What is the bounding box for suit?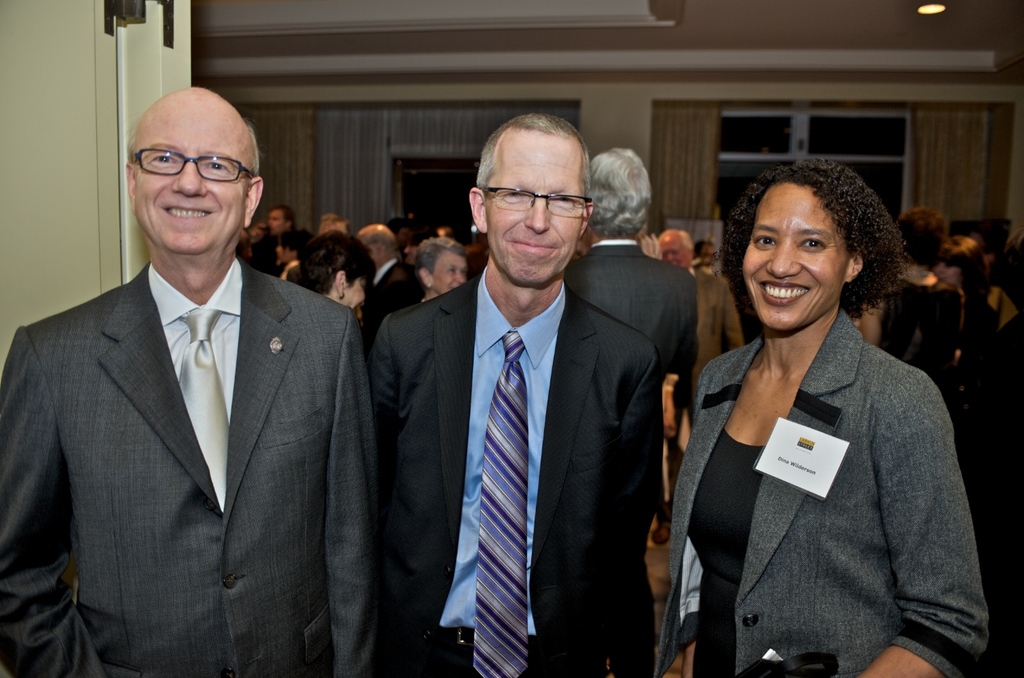
region(659, 313, 991, 677).
